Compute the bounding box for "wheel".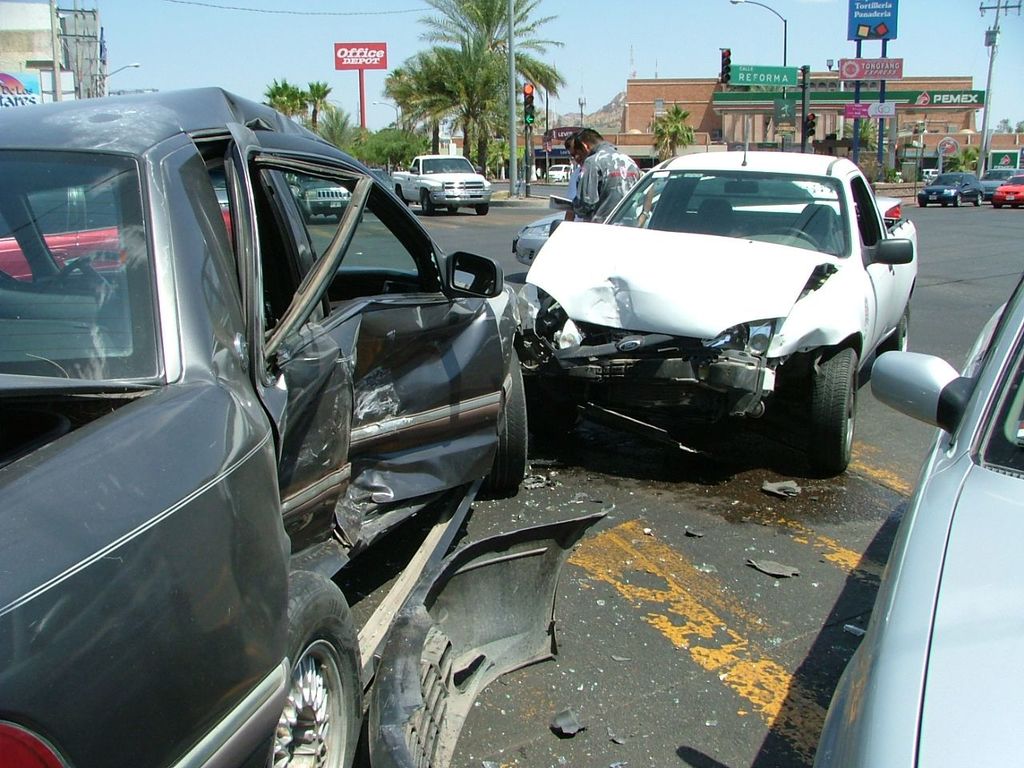
(x1=940, y1=197, x2=949, y2=206).
